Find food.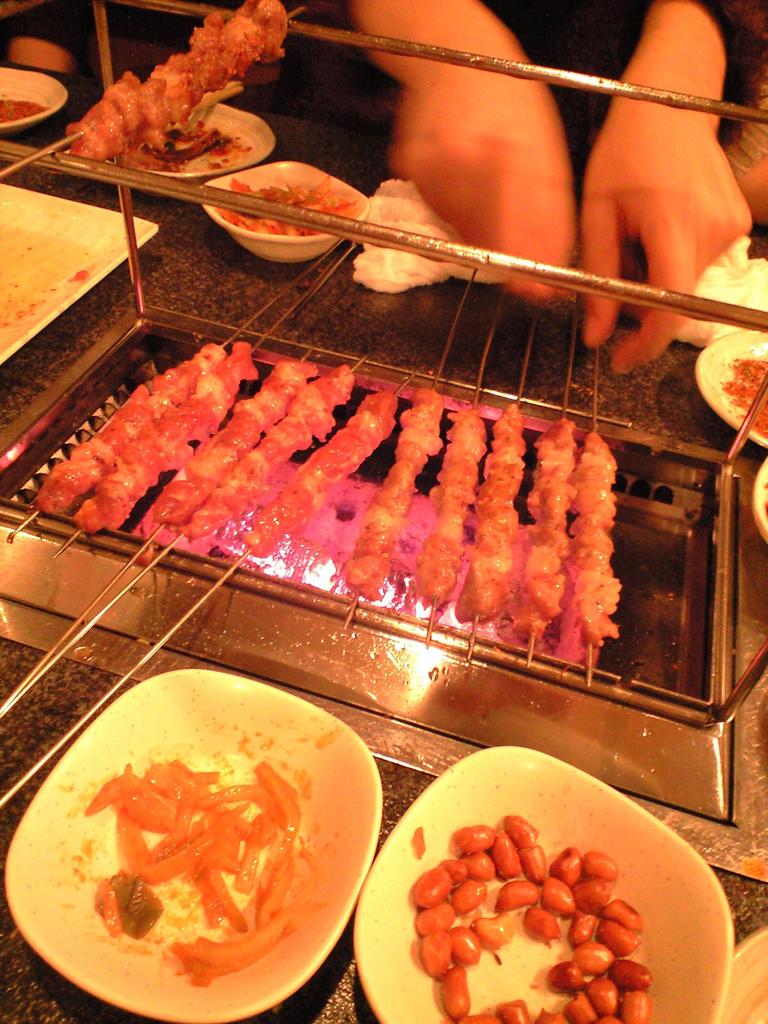
135 121 259 177.
